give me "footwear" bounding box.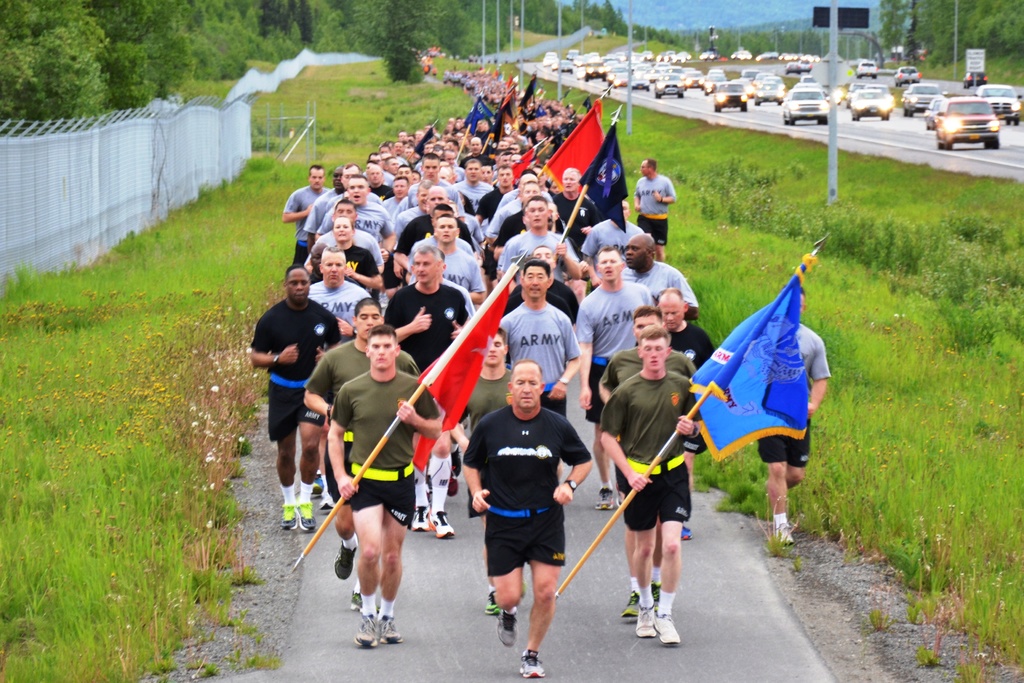
{"left": 680, "top": 523, "right": 692, "bottom": 539}.
